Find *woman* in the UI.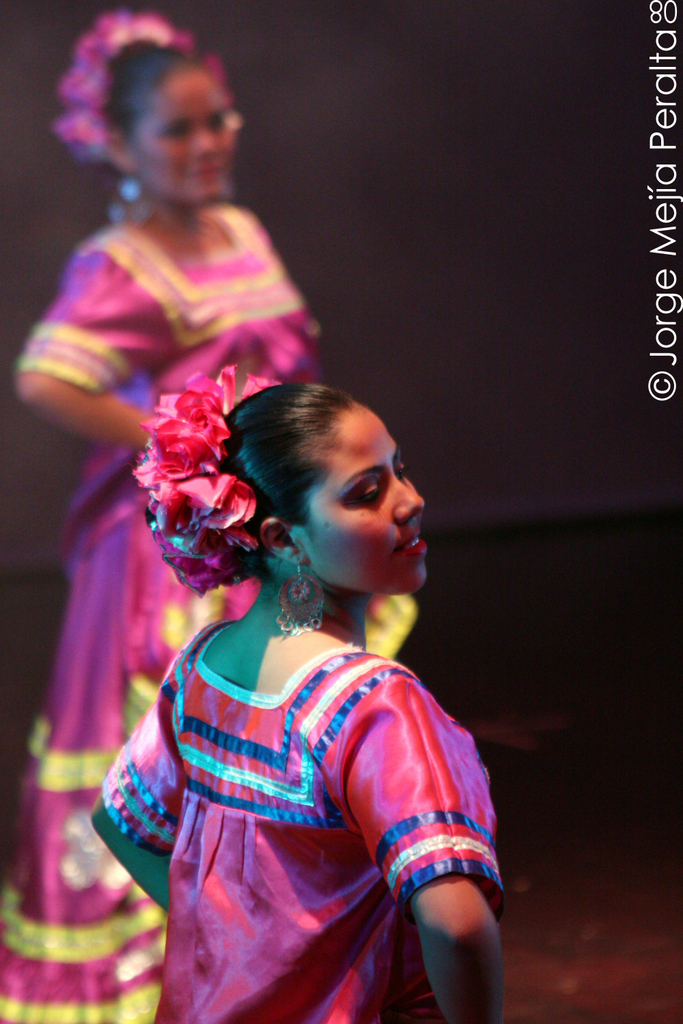
UI element at BBox(0, 14, 421, 1023).
